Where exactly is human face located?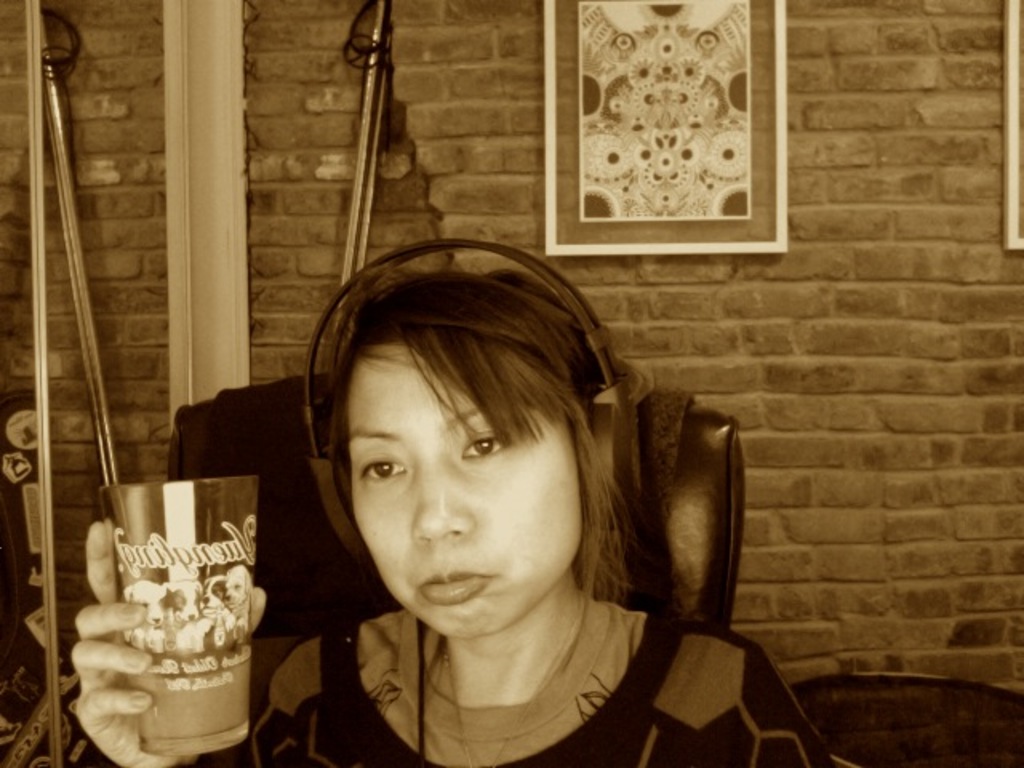
Its bounding box is 347 344 584 645.
